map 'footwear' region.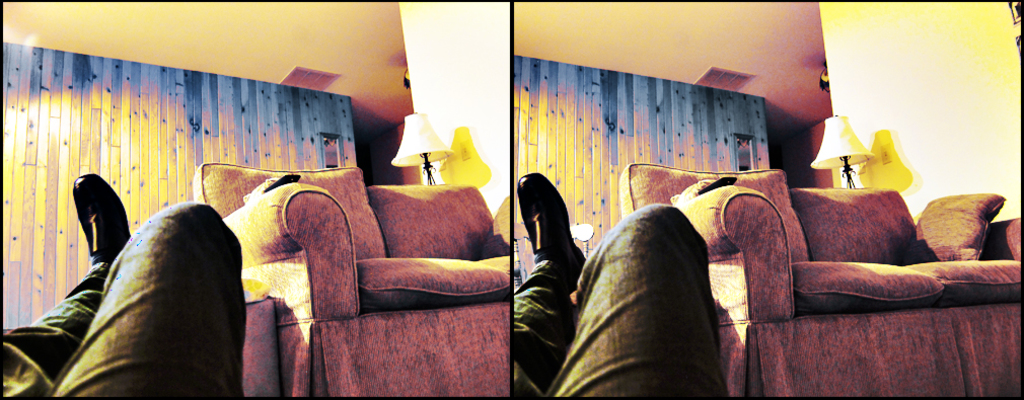
Mapped to 518,173,586,293.
